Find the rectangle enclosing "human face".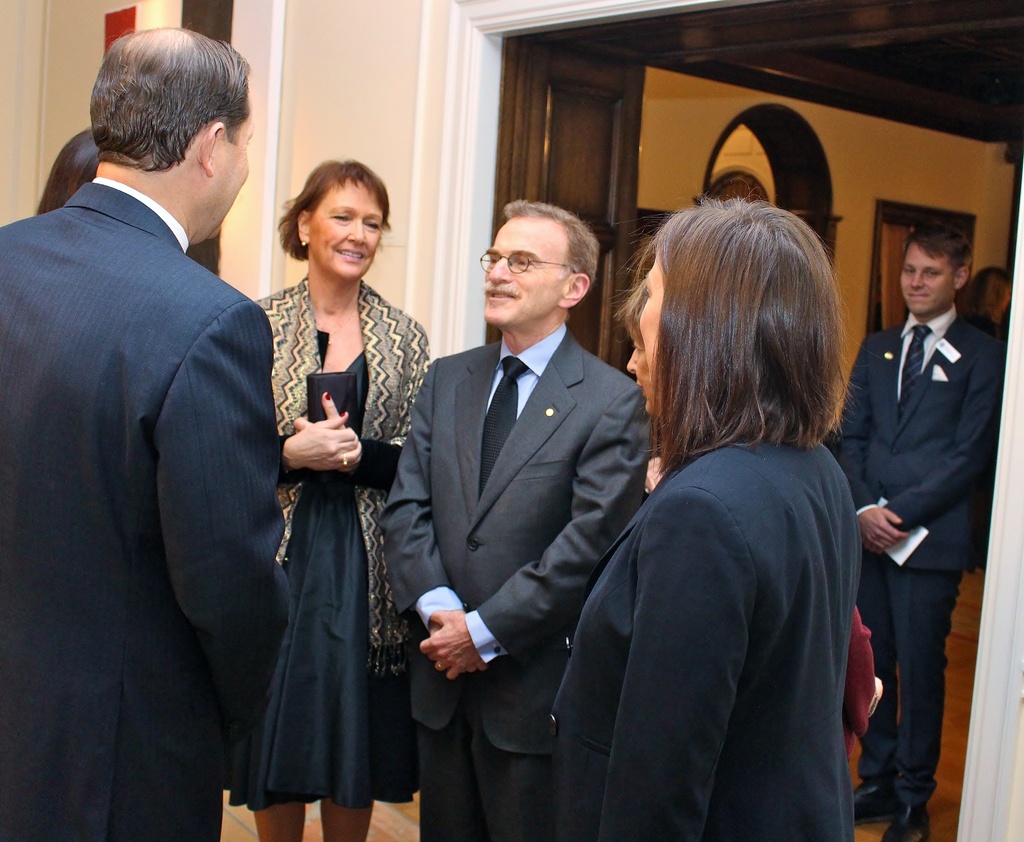
locate(904, 246, 952, 308).
